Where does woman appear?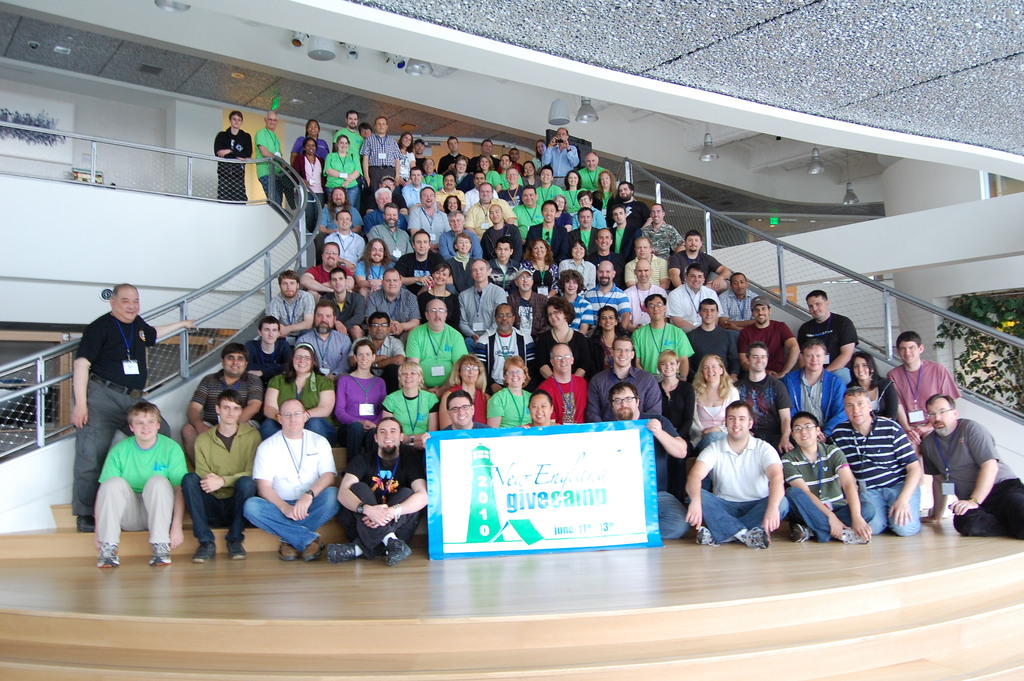
Appears at left=657, top=353, right=692, bottom=443.
